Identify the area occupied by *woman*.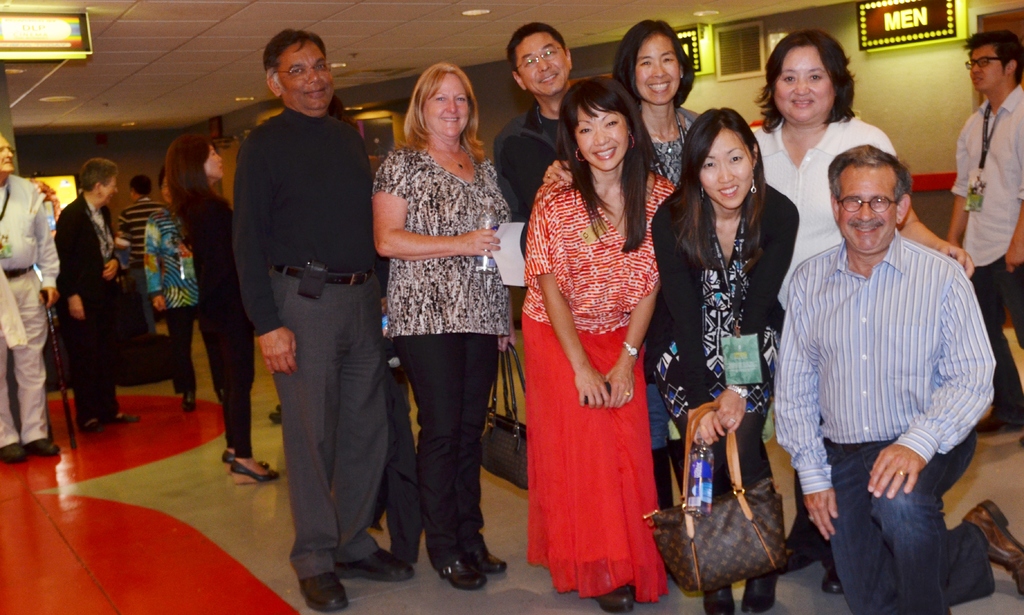
Area: [365, 53, 525, 587].
